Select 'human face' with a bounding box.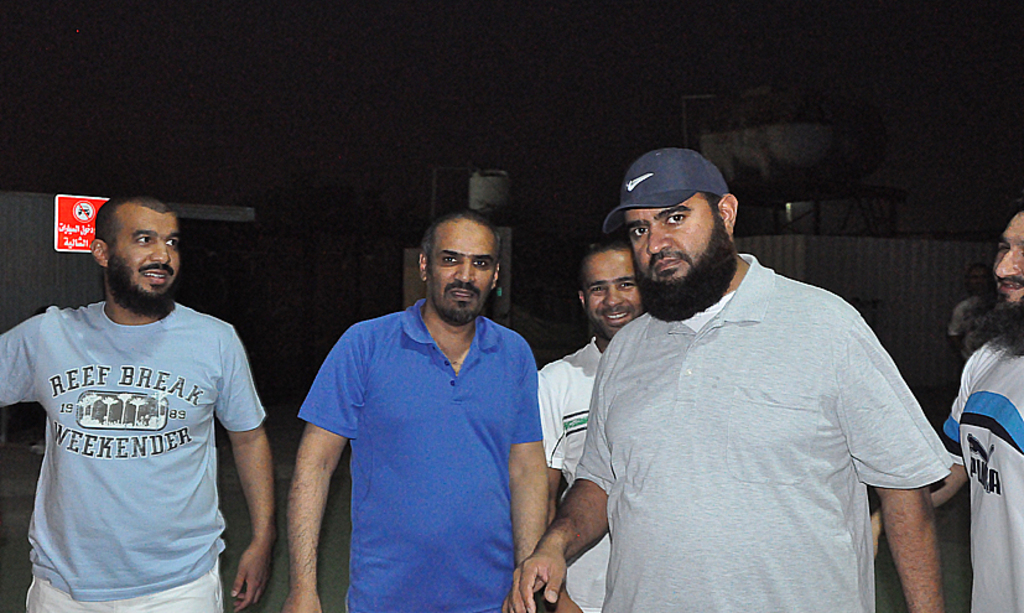
x1=991 y1=212 x2=1023 y2=307.
